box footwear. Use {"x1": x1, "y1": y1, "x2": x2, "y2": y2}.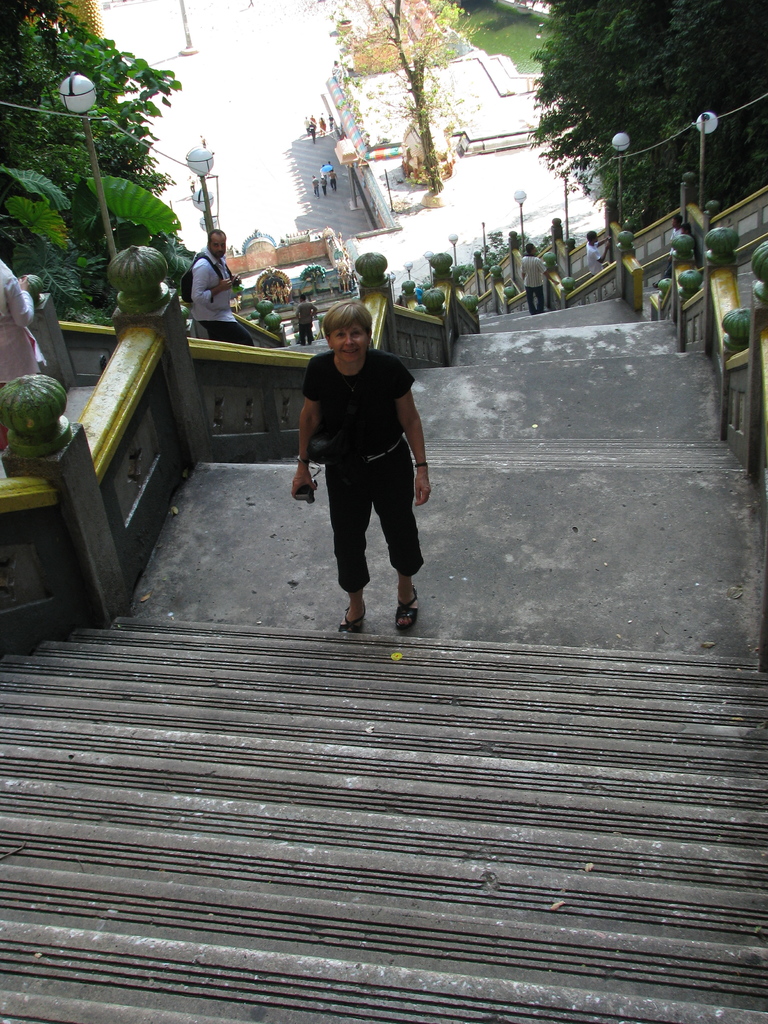
{"x1": 394, "y1": 589, "x2": 419, "y2": 629}.
